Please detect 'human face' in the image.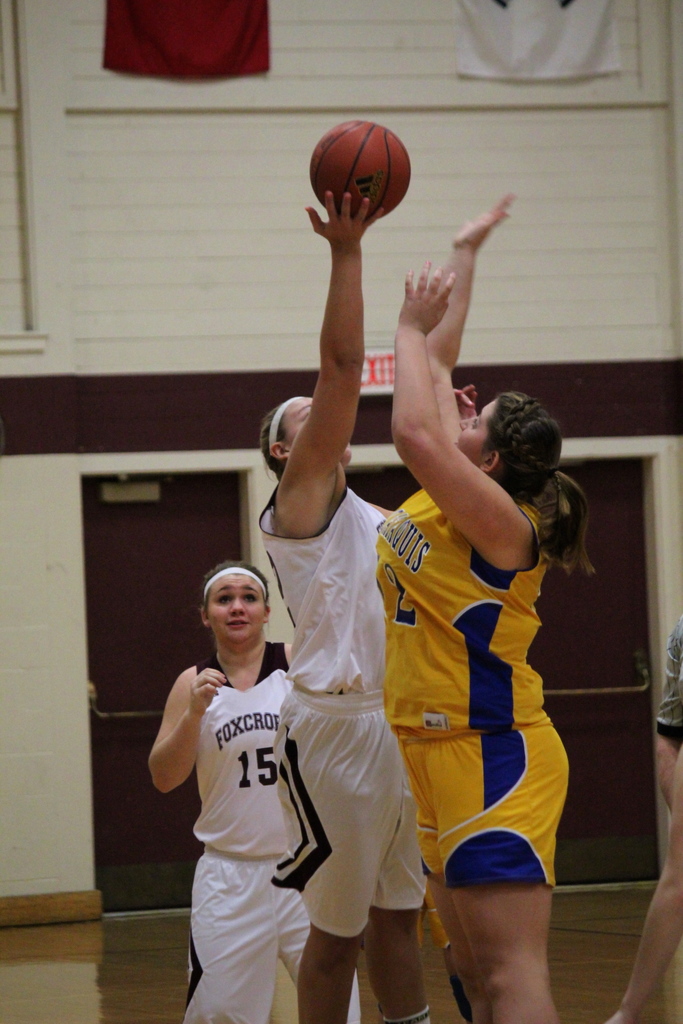
[203, 577, 265, 642].
